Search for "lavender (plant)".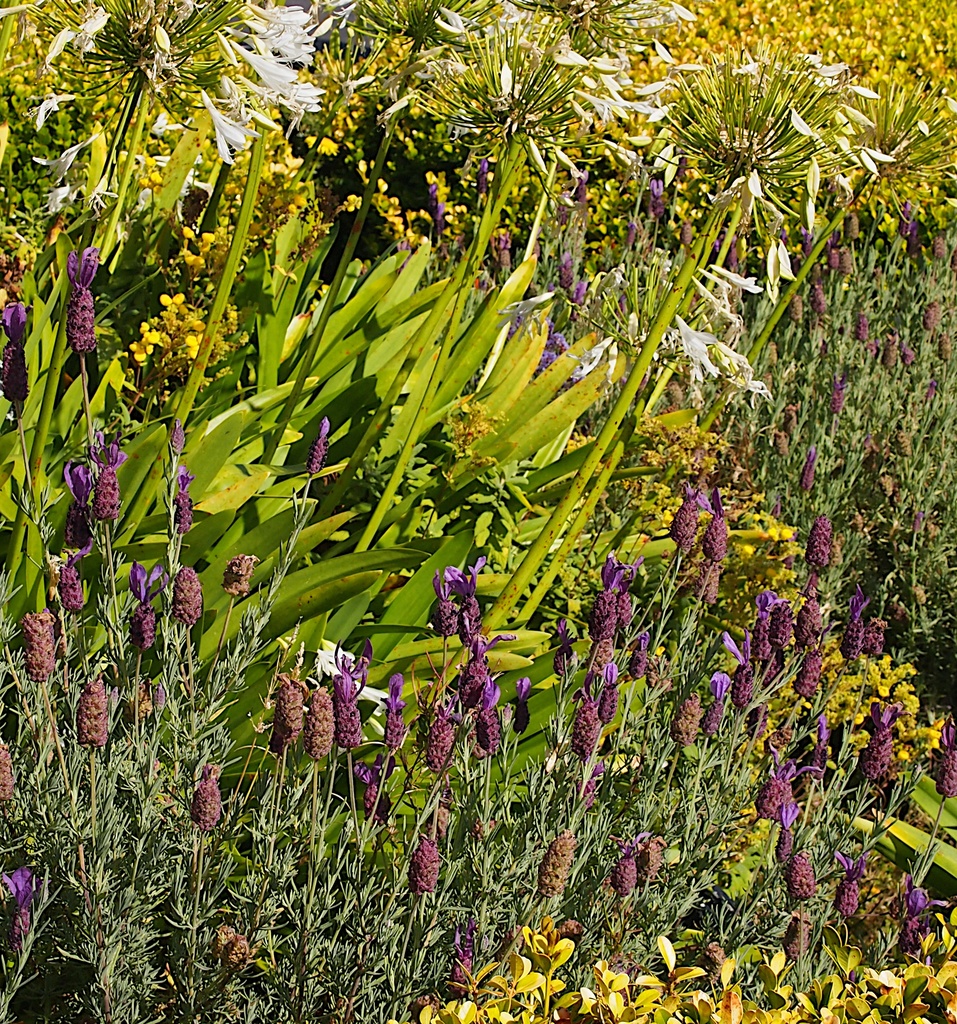
Found at l=885, t=318, r=911, b=400.
